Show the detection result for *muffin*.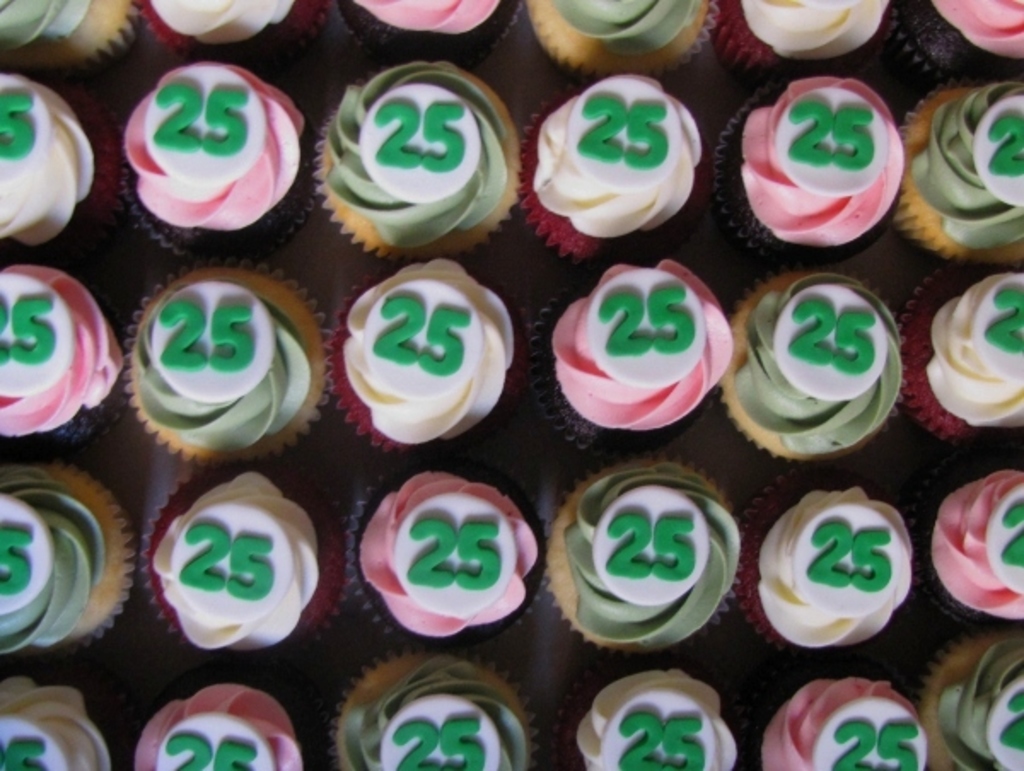
rect(539, 449, 746, 660).
